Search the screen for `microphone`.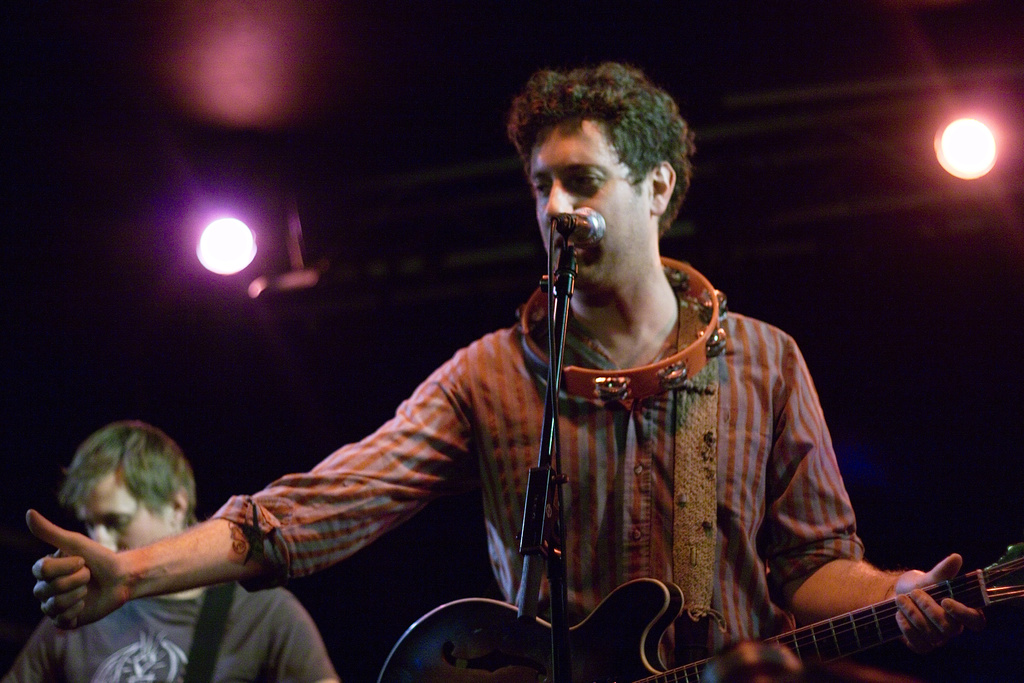
Found at 556 204 609 249.
